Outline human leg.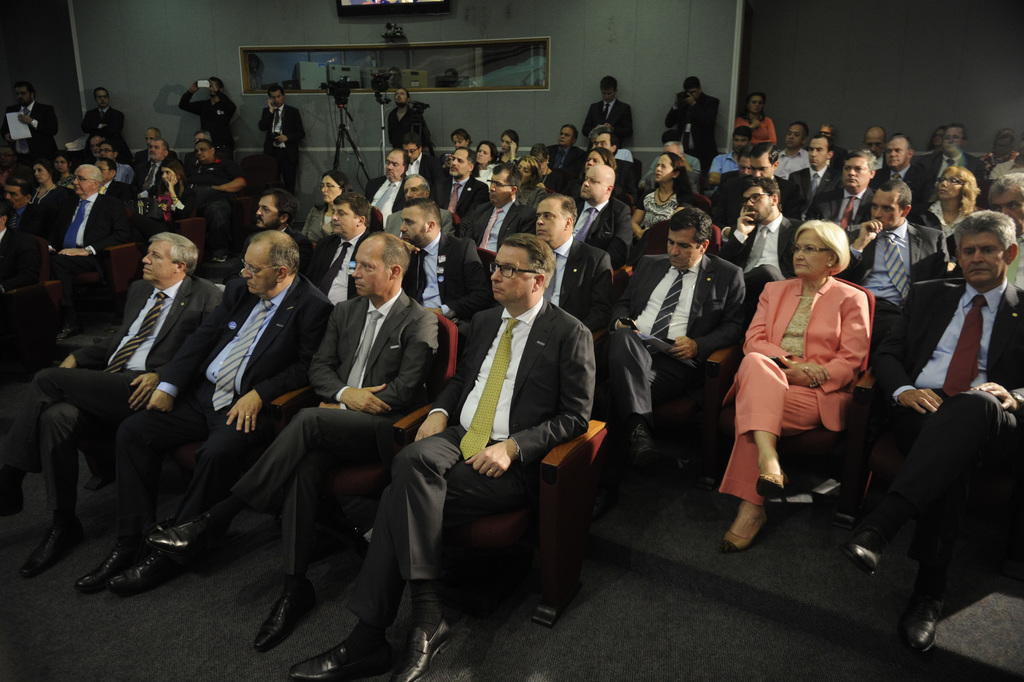
Outline: (0, 369, 152, 581).
